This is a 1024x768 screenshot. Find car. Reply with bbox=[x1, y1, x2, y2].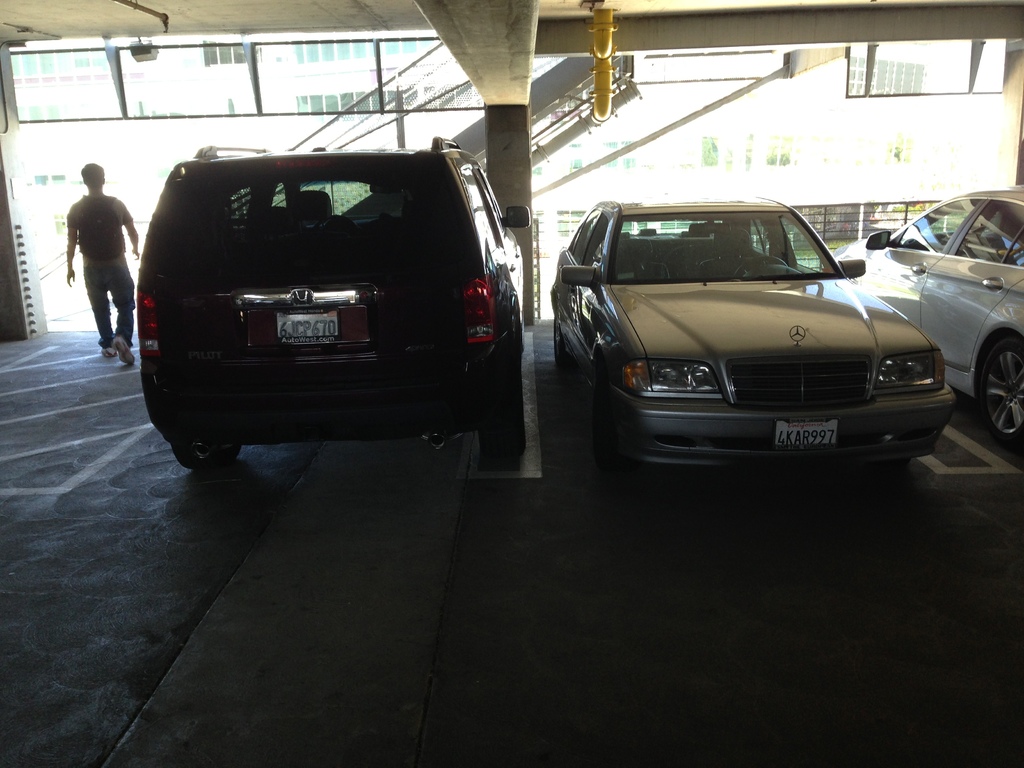
bbox=[136, 143, 529, 474].
